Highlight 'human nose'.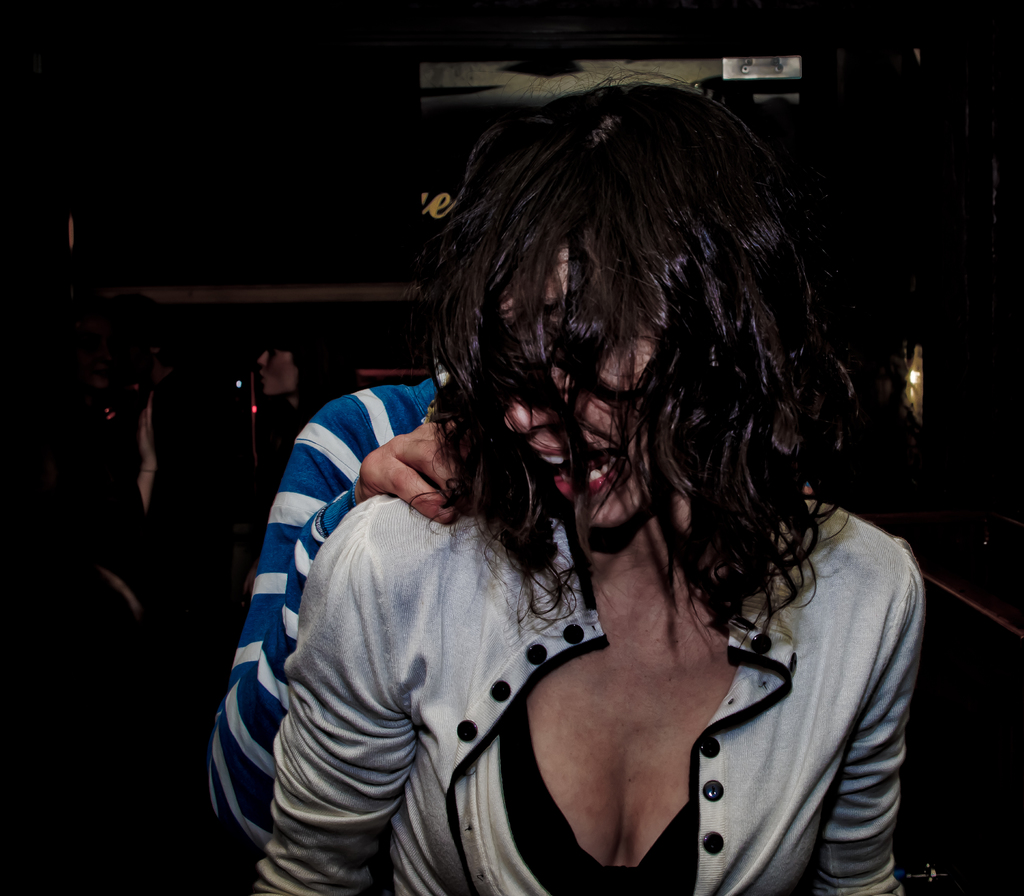
Highlighted region: locate(499, 368, 561, 437).
